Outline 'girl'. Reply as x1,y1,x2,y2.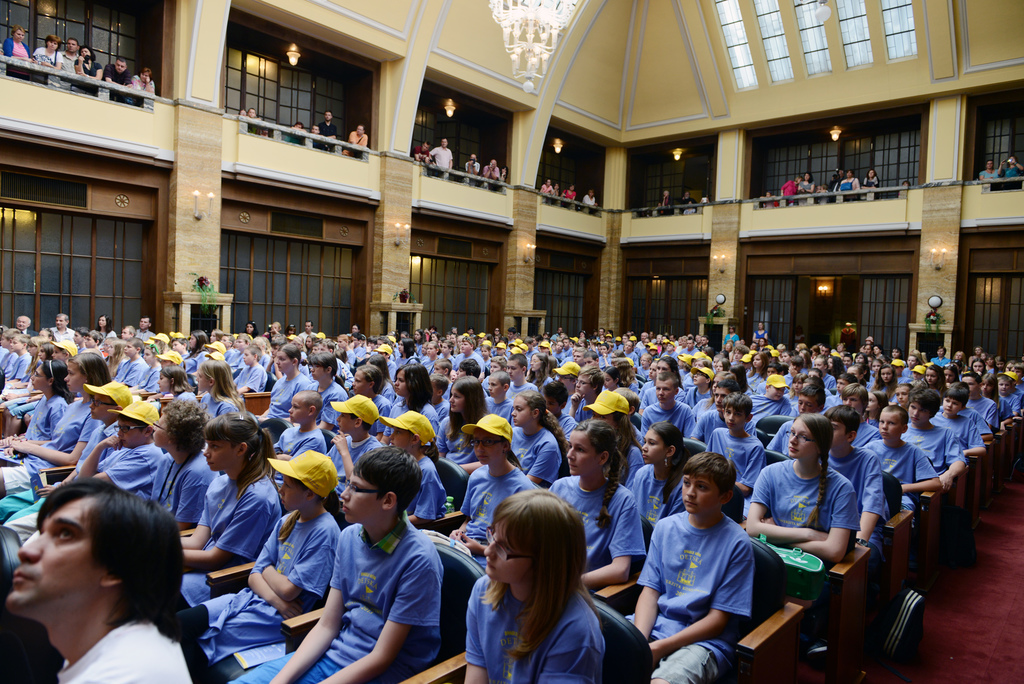
337,333,357,366.
